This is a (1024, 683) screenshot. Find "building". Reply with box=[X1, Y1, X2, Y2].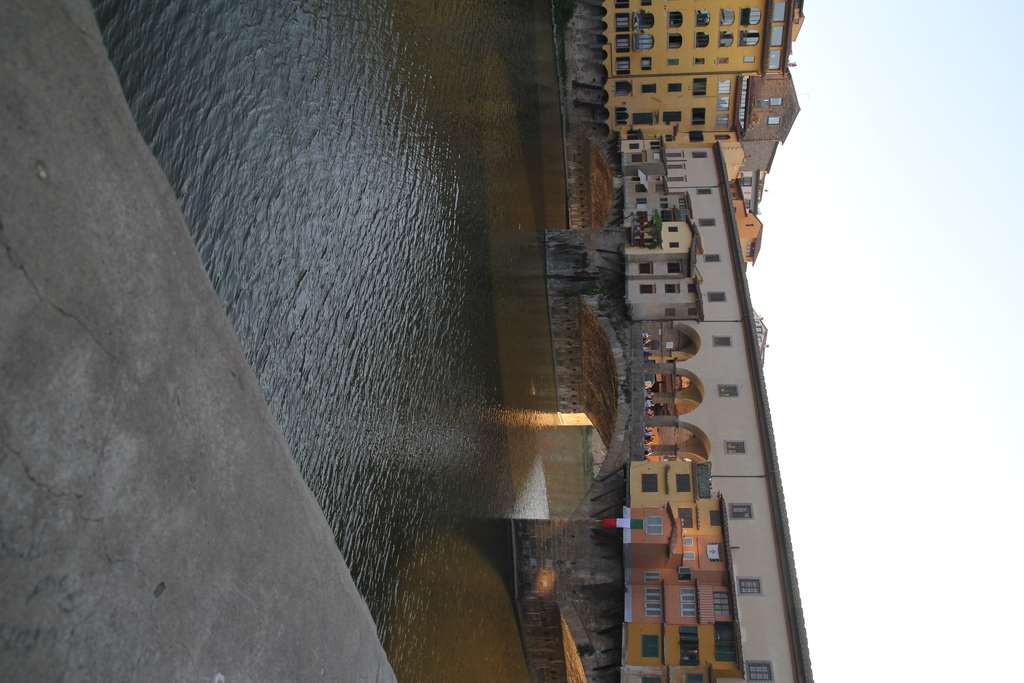
box=[603, 75, 746, 179].
